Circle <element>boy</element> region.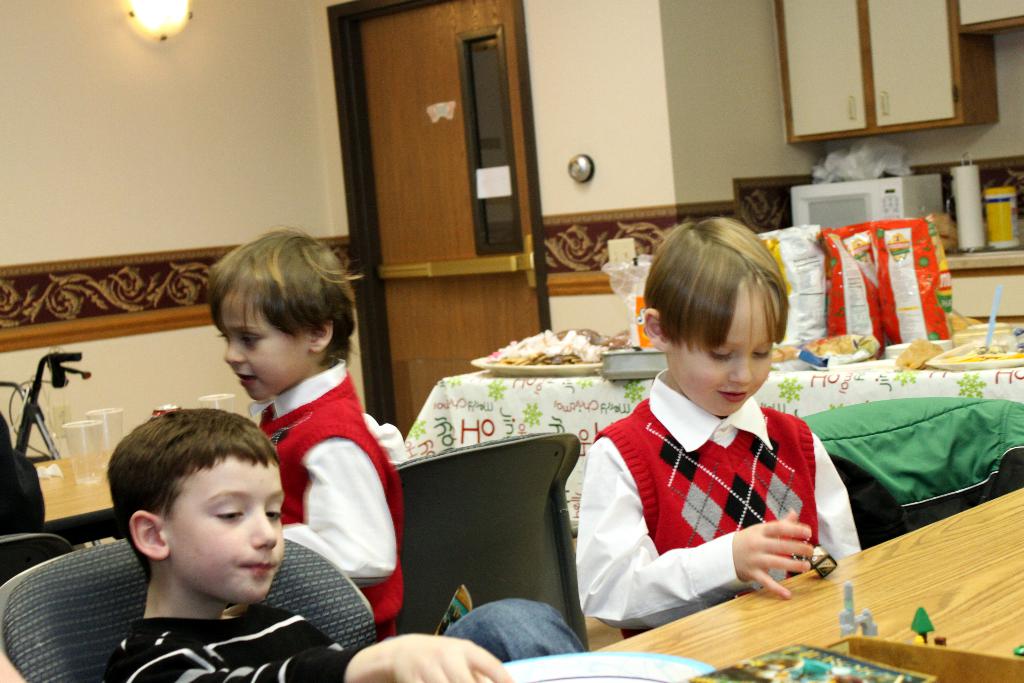
Region: {"x1": 209, "y1": 223, "x2": 405, "y2": 634}.
